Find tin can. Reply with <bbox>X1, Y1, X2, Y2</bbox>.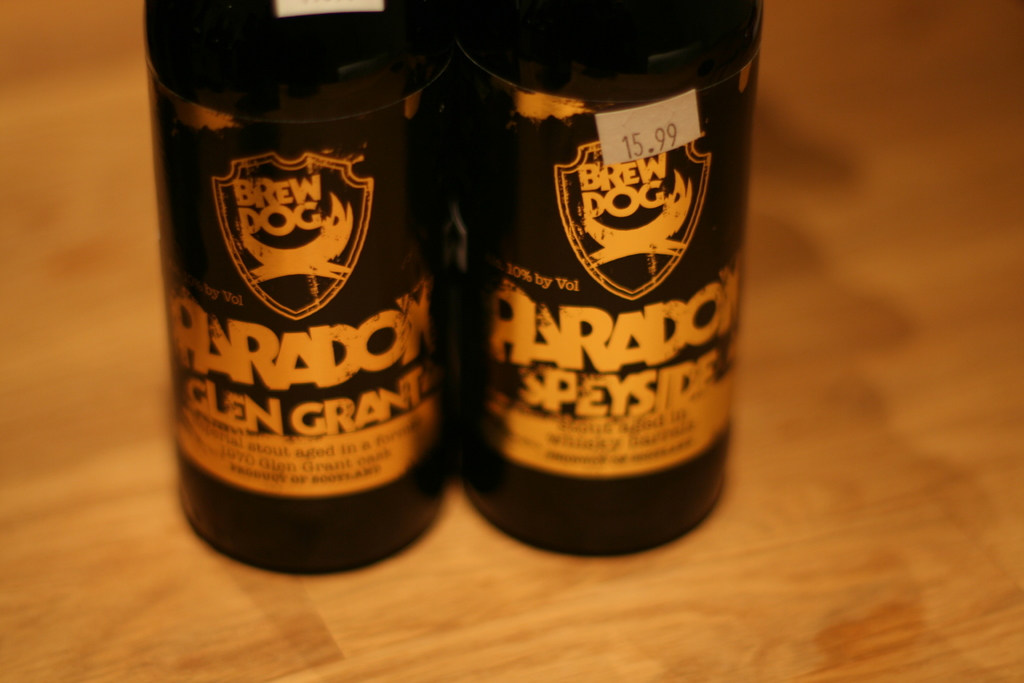
<bbox>451, 0, 766, 559</bbox>.
